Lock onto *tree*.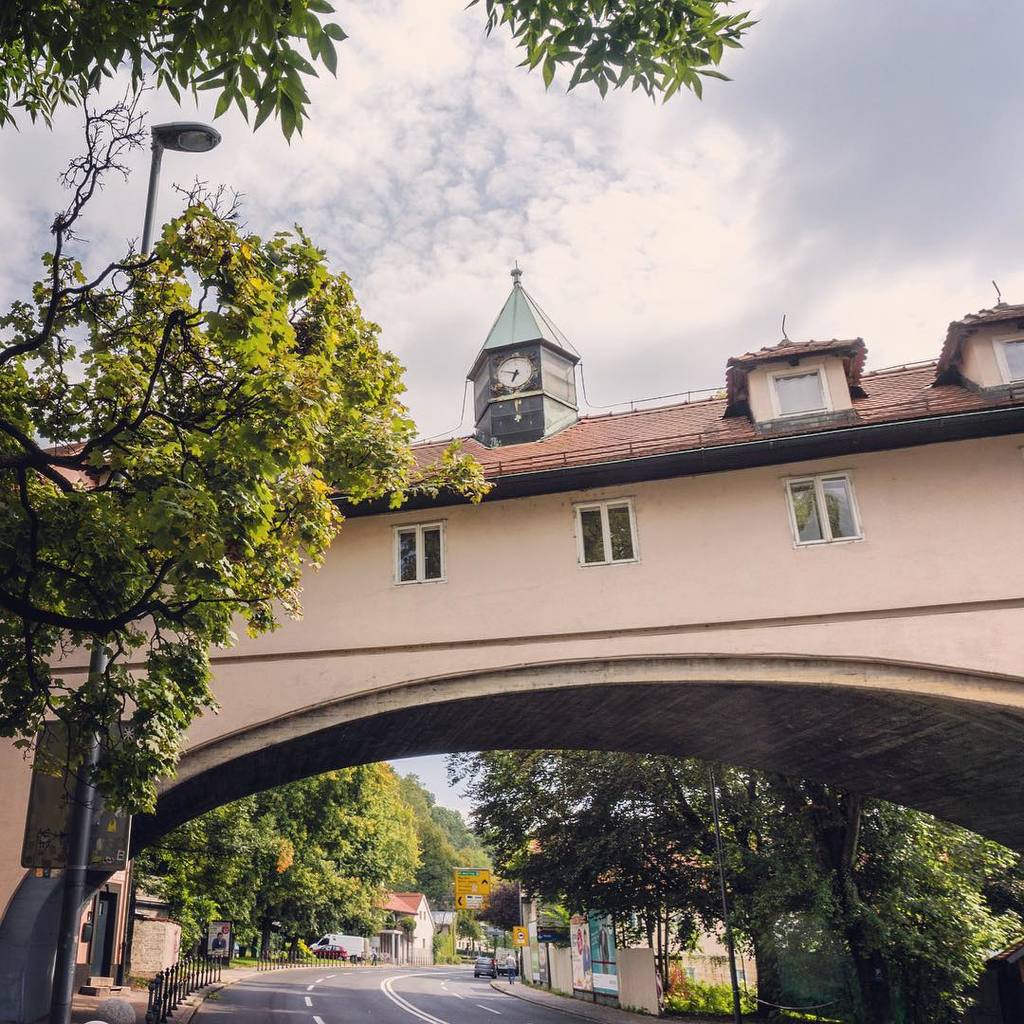
Locked: BBox(128, 765, 494, 958).
